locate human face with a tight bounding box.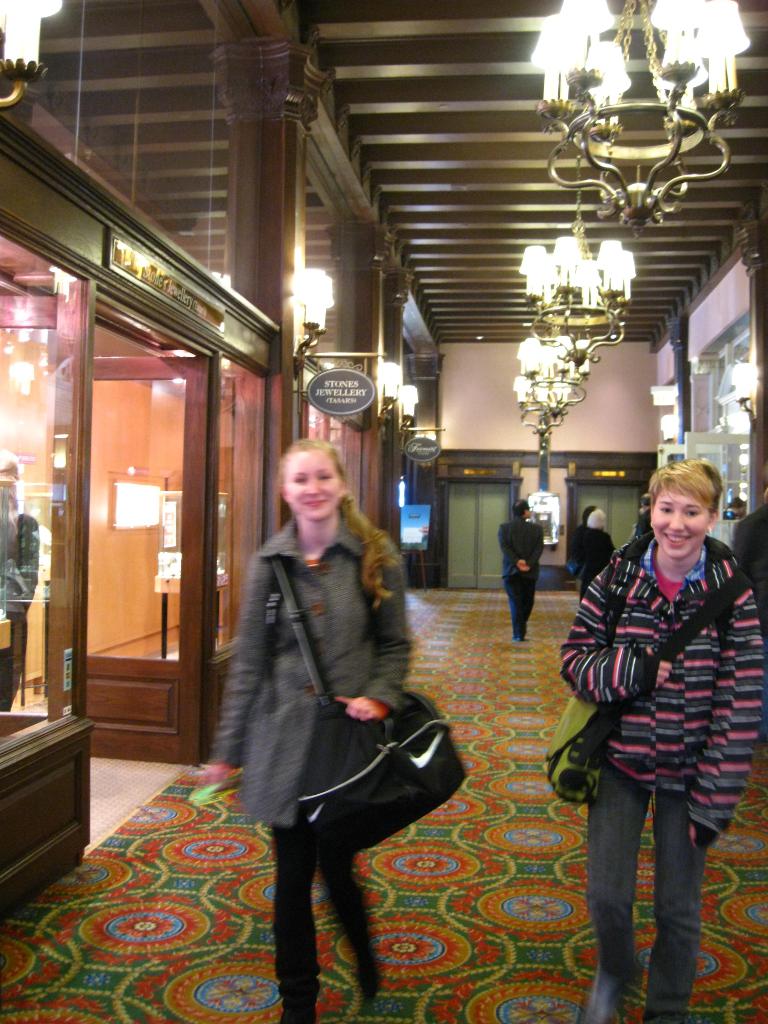
[653,490,719,555].
